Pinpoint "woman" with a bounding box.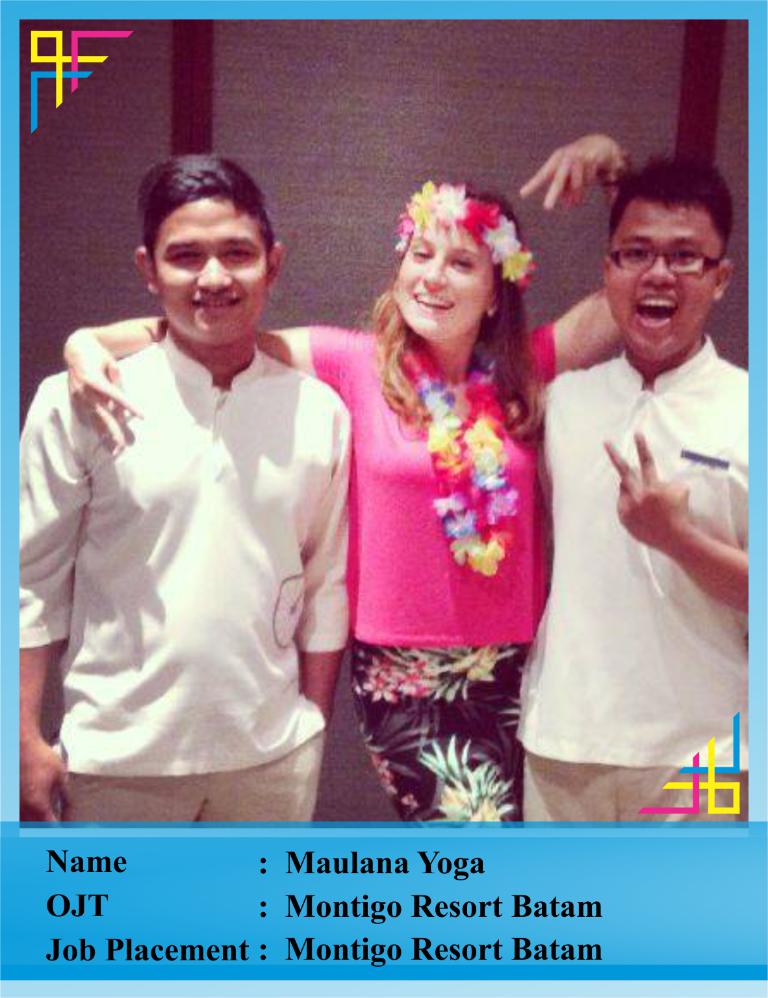
crop(64, 131, 637, 821).
